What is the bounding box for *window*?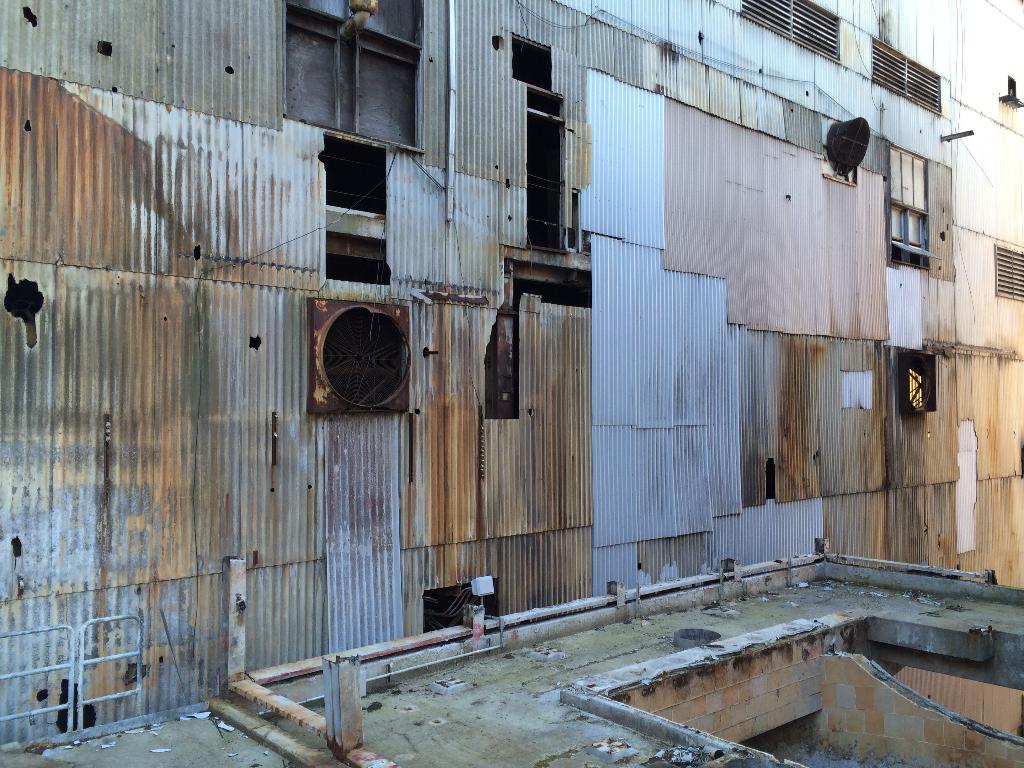
[880, 145, 936, 273].
